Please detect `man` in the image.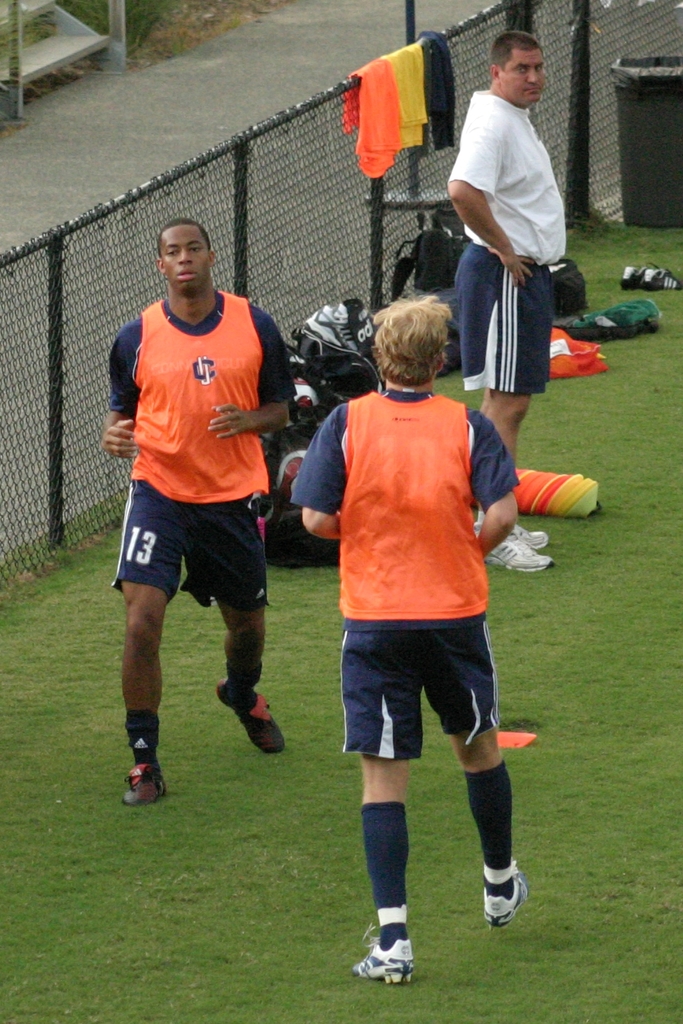
rect(93, 218, 304, 796).
